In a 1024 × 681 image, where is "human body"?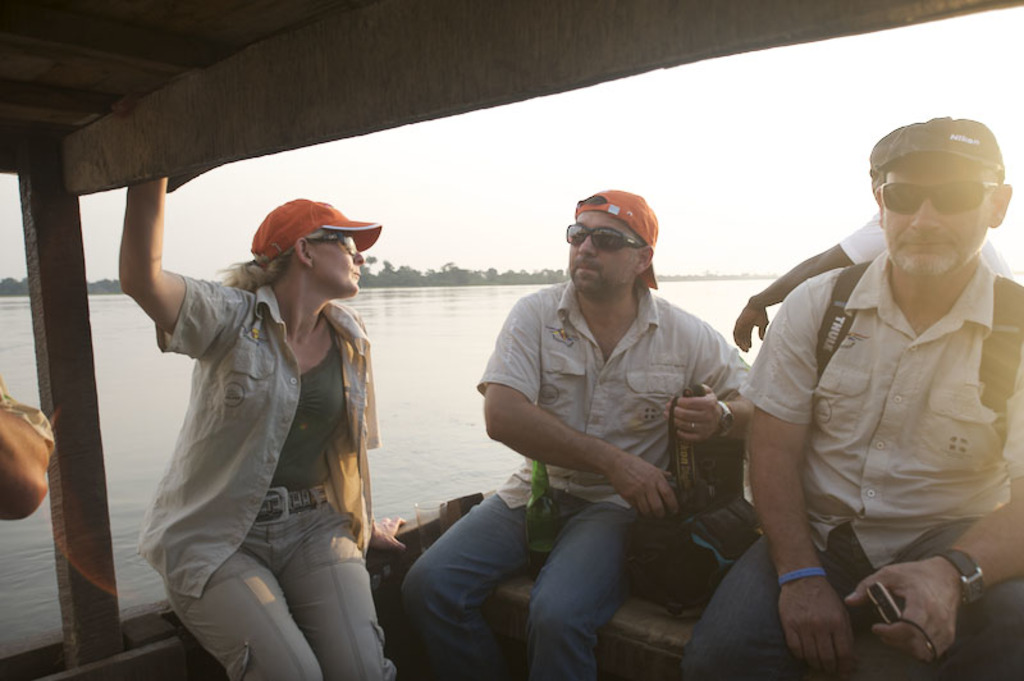
l=731, t=211, r=1019, b=353.
